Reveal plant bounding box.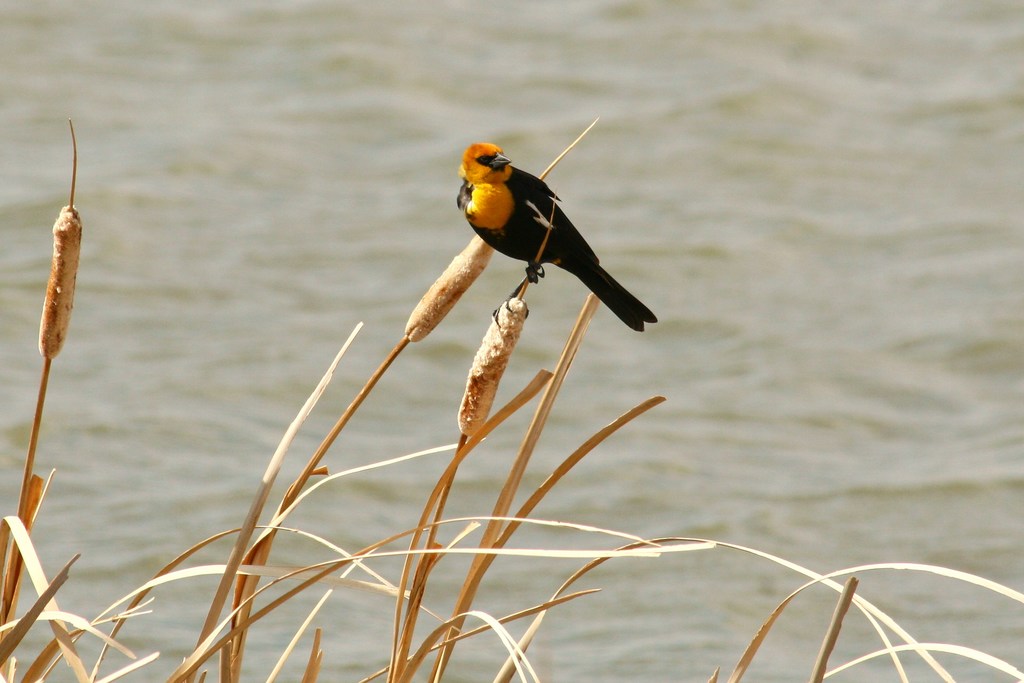
Revealed: 0/97/1023/682.
